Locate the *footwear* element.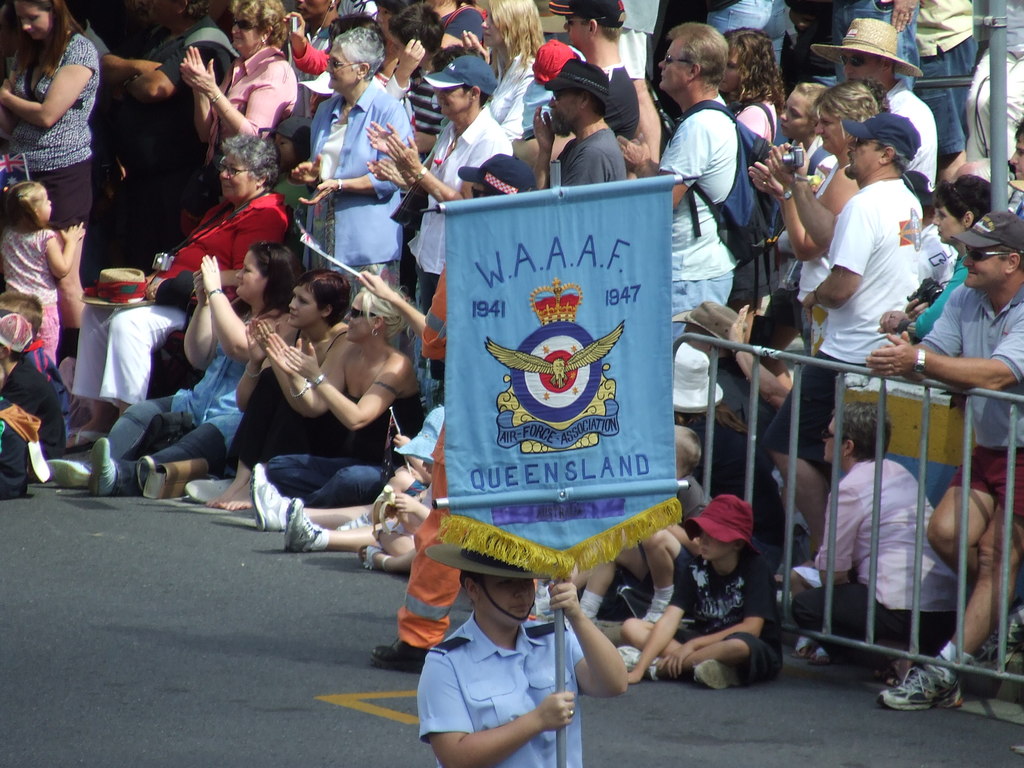
Element bbox: [x1=691, y1=655, x2=742, y2=691].
